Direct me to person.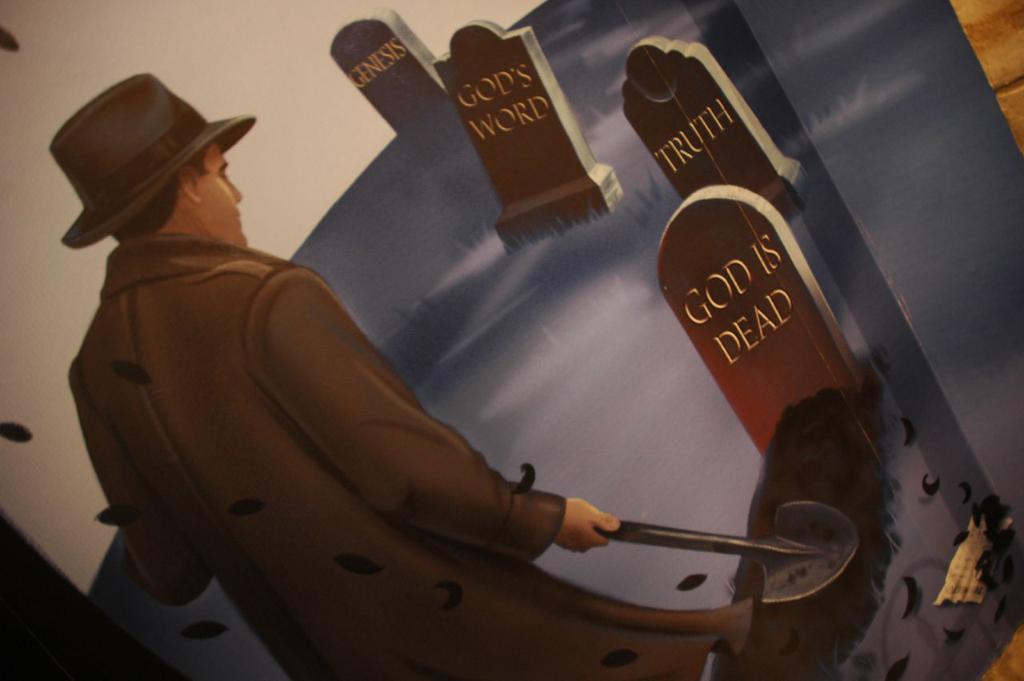
Direction: BBox(100, 51, 835, 657).
